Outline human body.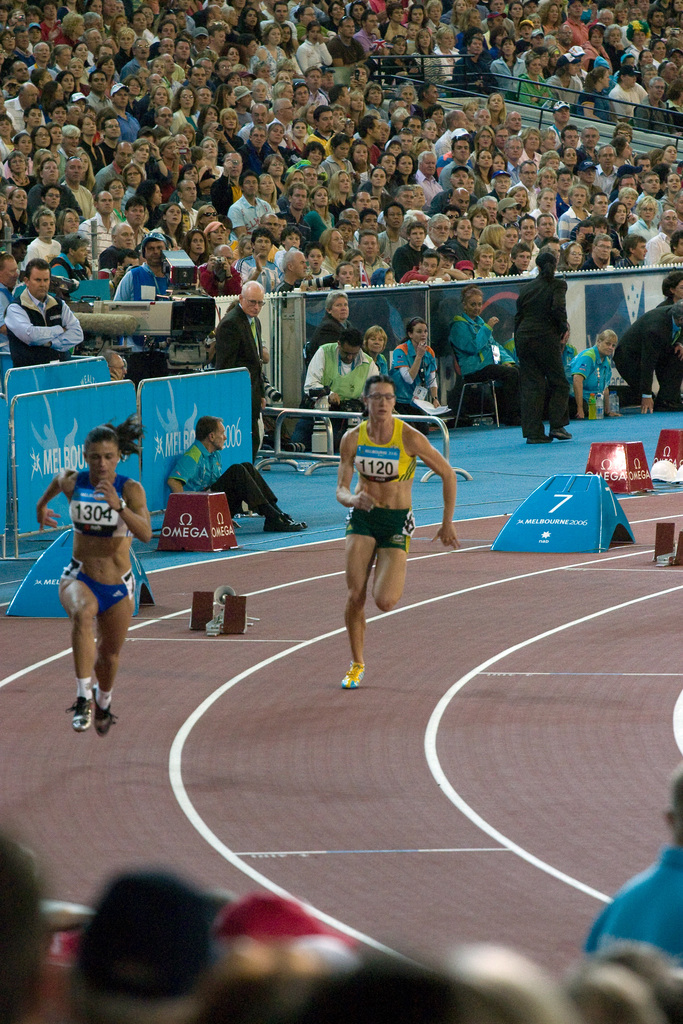
Outline: 626/279/682/417.
